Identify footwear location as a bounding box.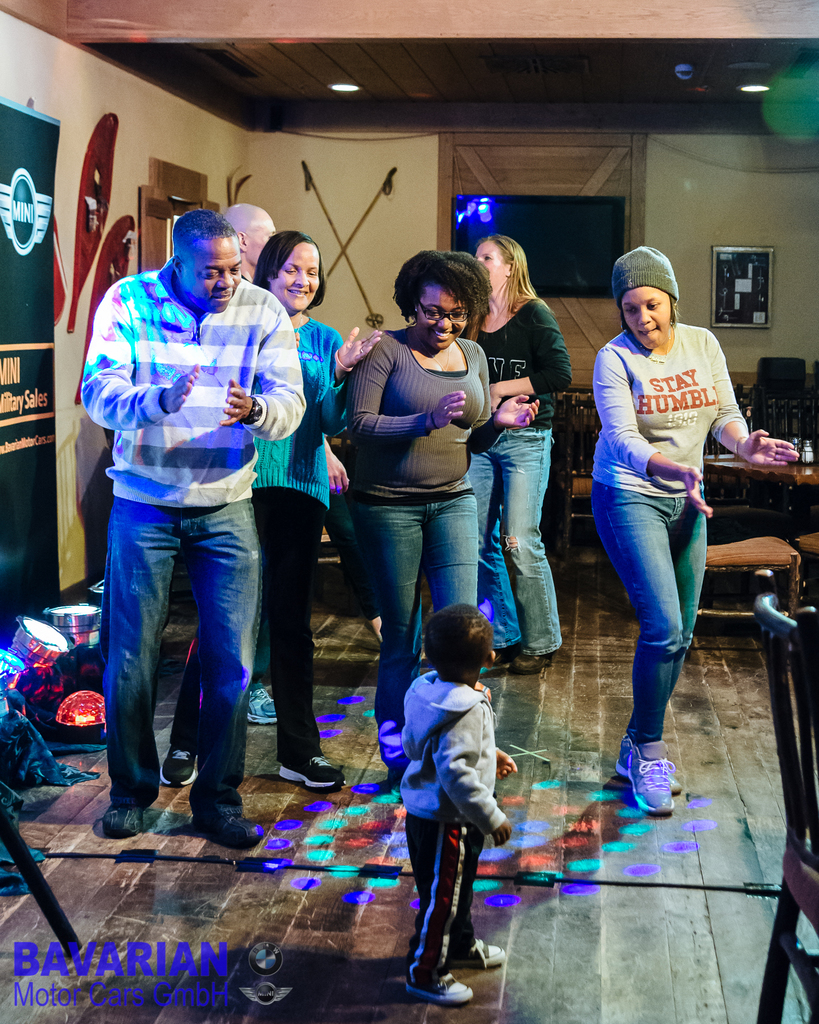
[left=467, top=932, right=518, bottom=967].
